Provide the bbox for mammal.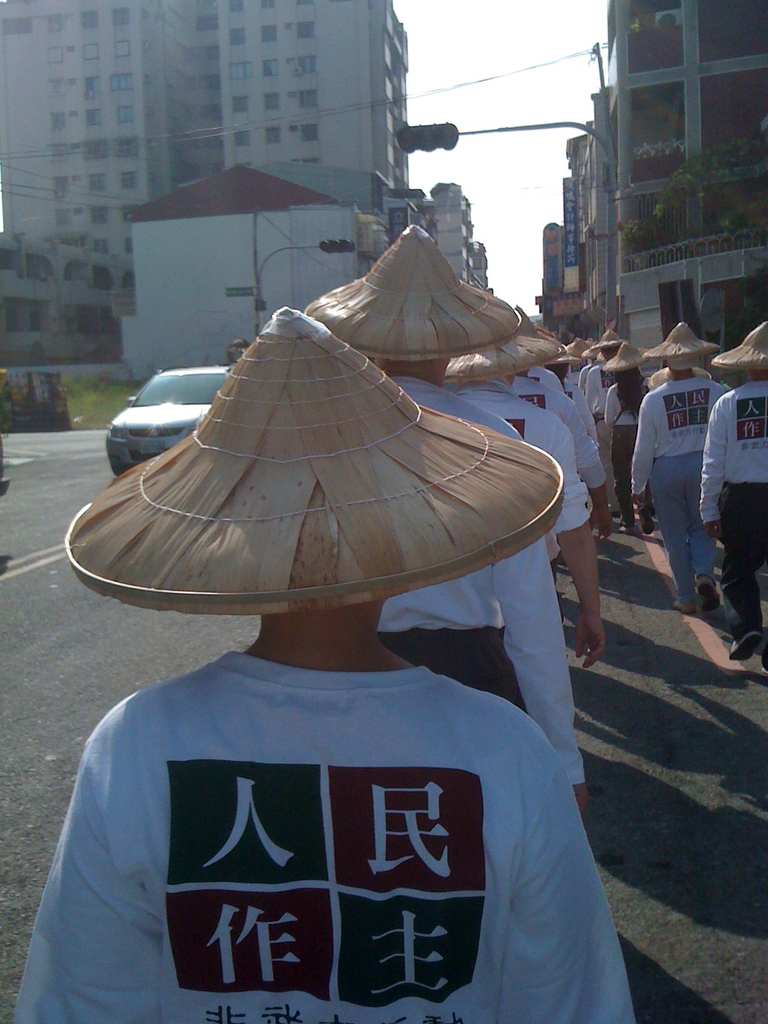
select_region(650, 369, 713, 547).
